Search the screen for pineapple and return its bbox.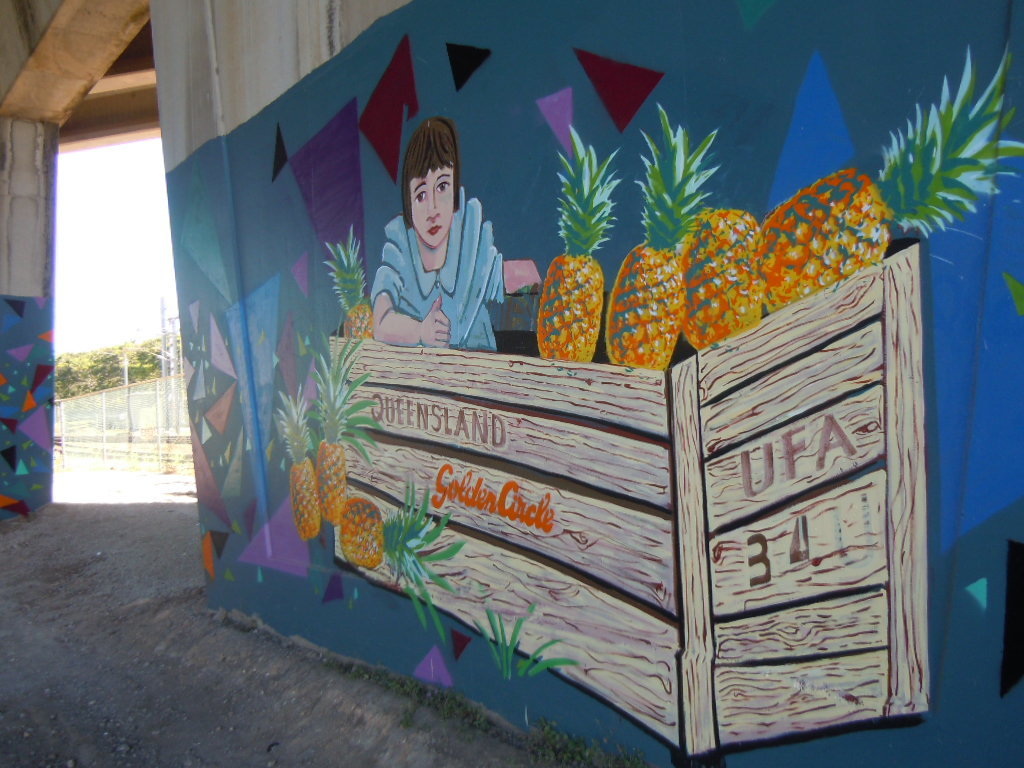
Found: 304, 335, 390, 524.
